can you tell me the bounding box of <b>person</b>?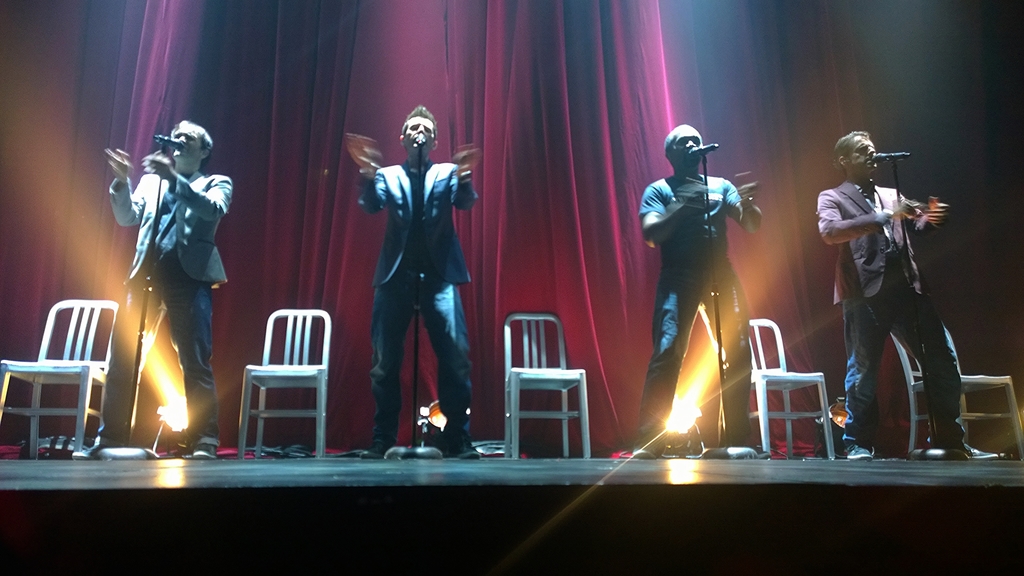
[x1=637, y1=125, x2=766, y2=462].
